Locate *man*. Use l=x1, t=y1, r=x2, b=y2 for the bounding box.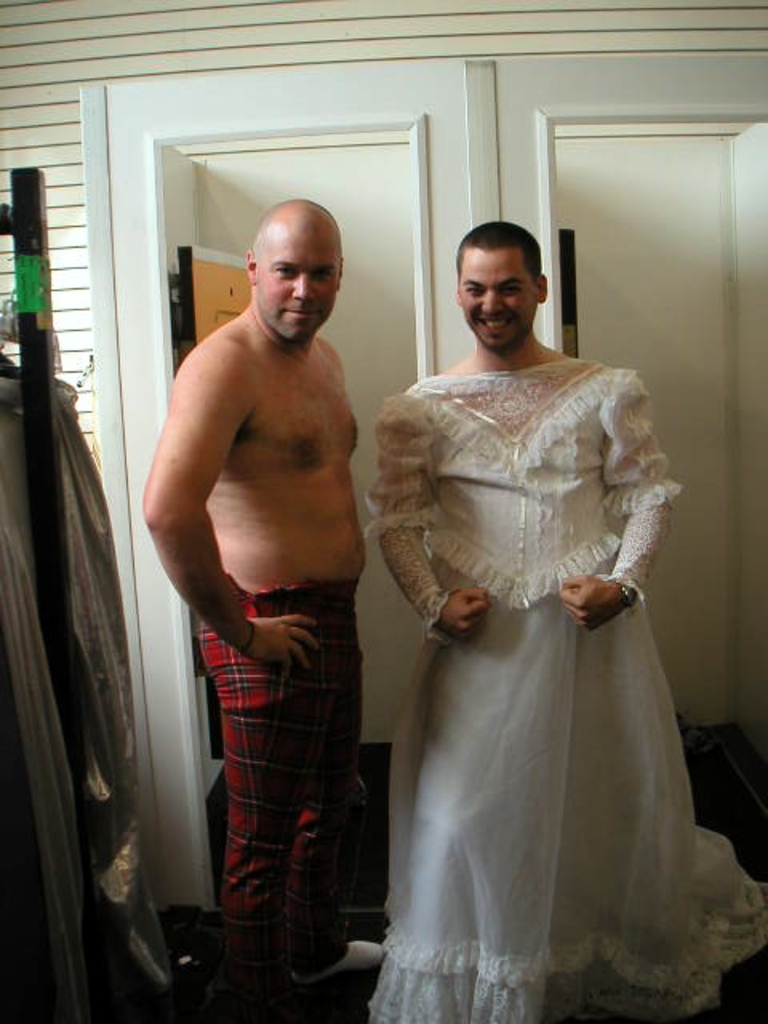
l=158, t=147, r=426, b=974.
